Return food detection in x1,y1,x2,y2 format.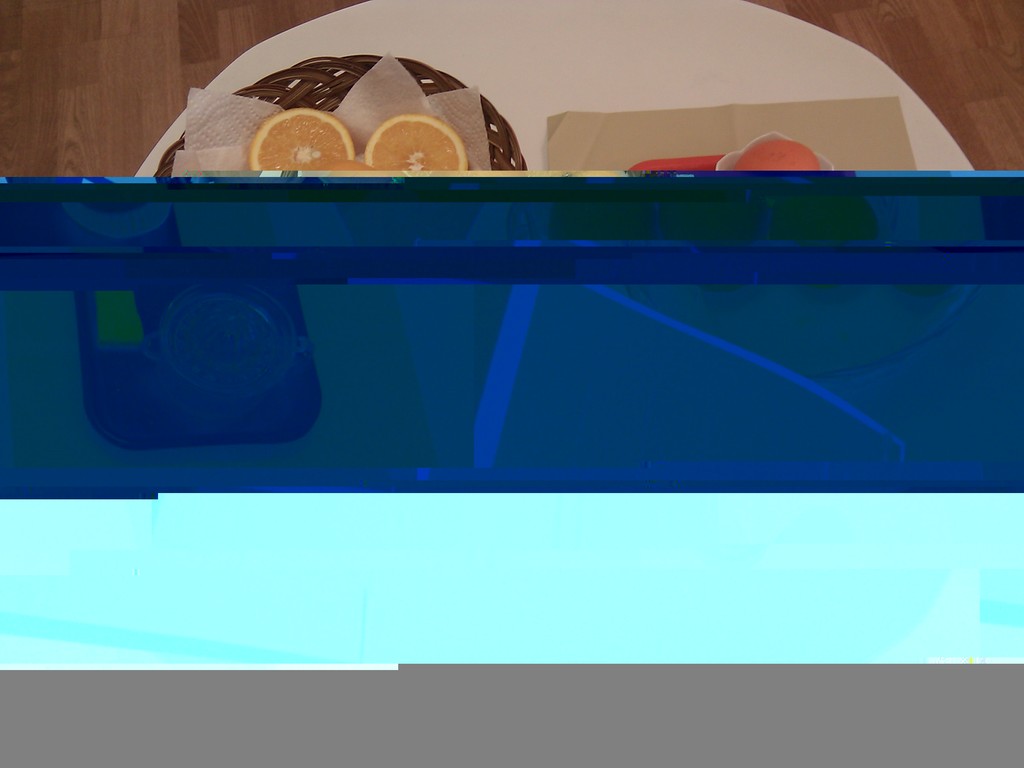
337,161,372,173.
